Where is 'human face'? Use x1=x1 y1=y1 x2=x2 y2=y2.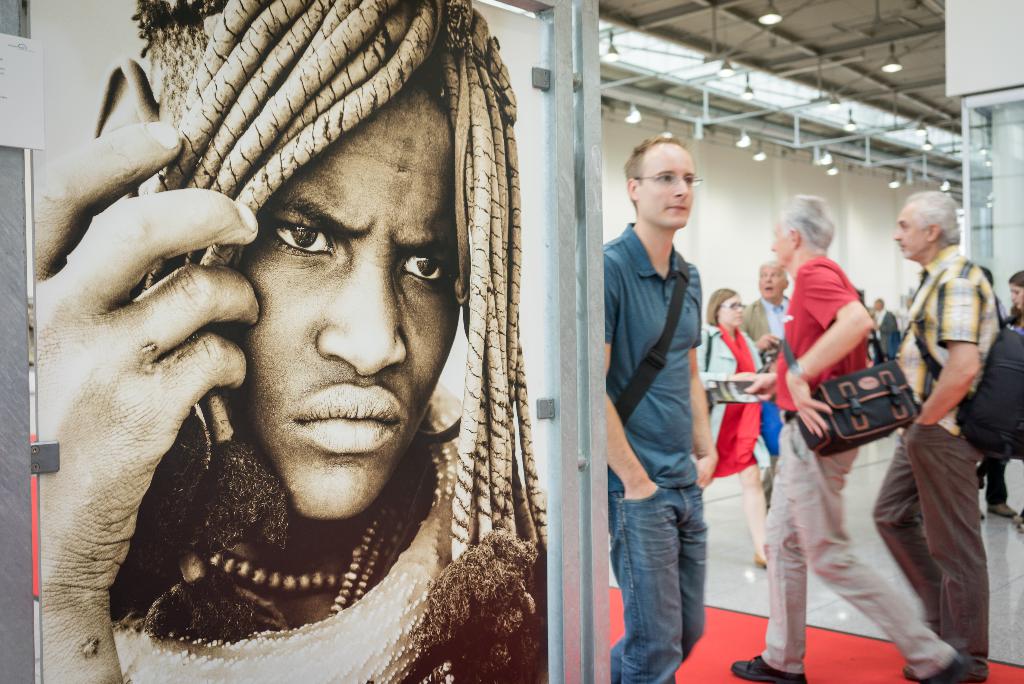
x1=760 y1=260 x2=785 y2=302.
